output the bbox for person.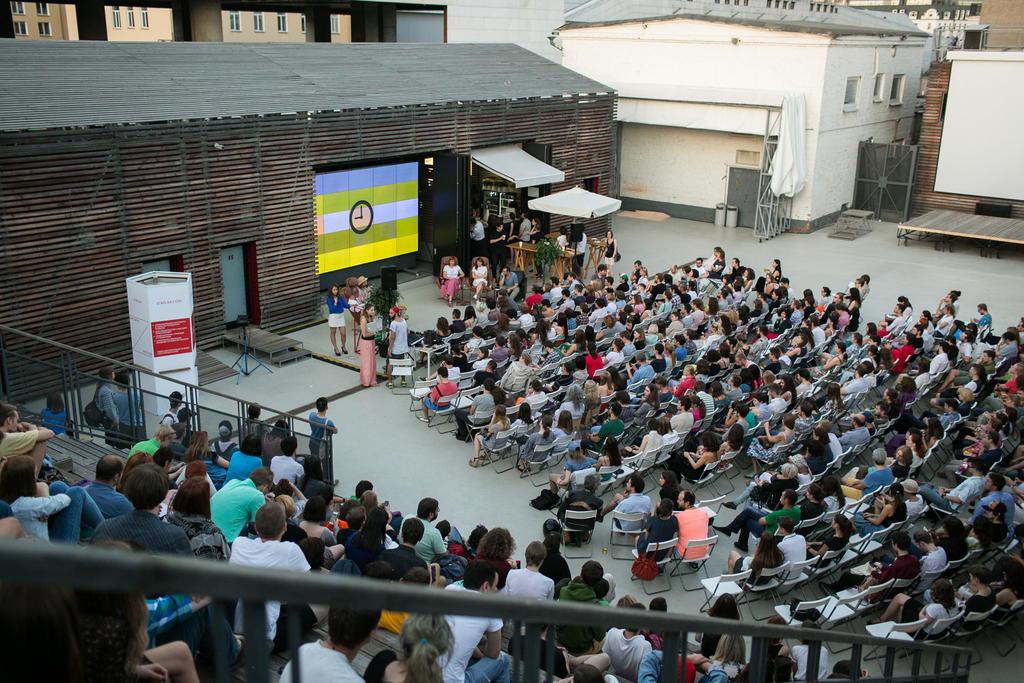
rect(536, 516, 572, 587).
